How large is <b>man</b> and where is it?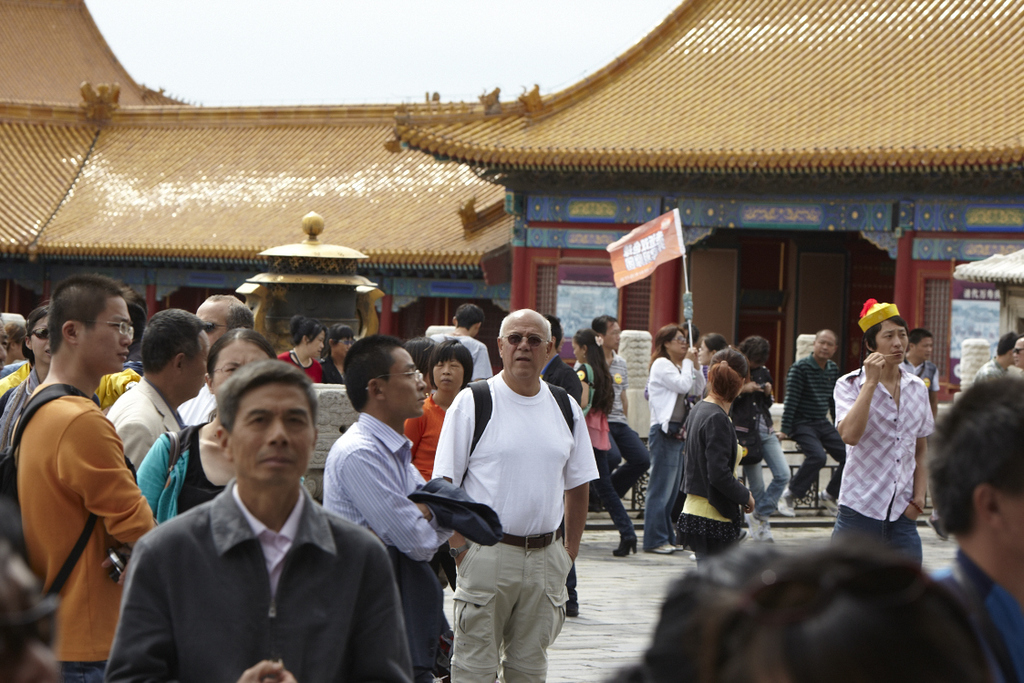
Bounding box: pyautogui.locateOnScreen(0, 273, 157, 682).
